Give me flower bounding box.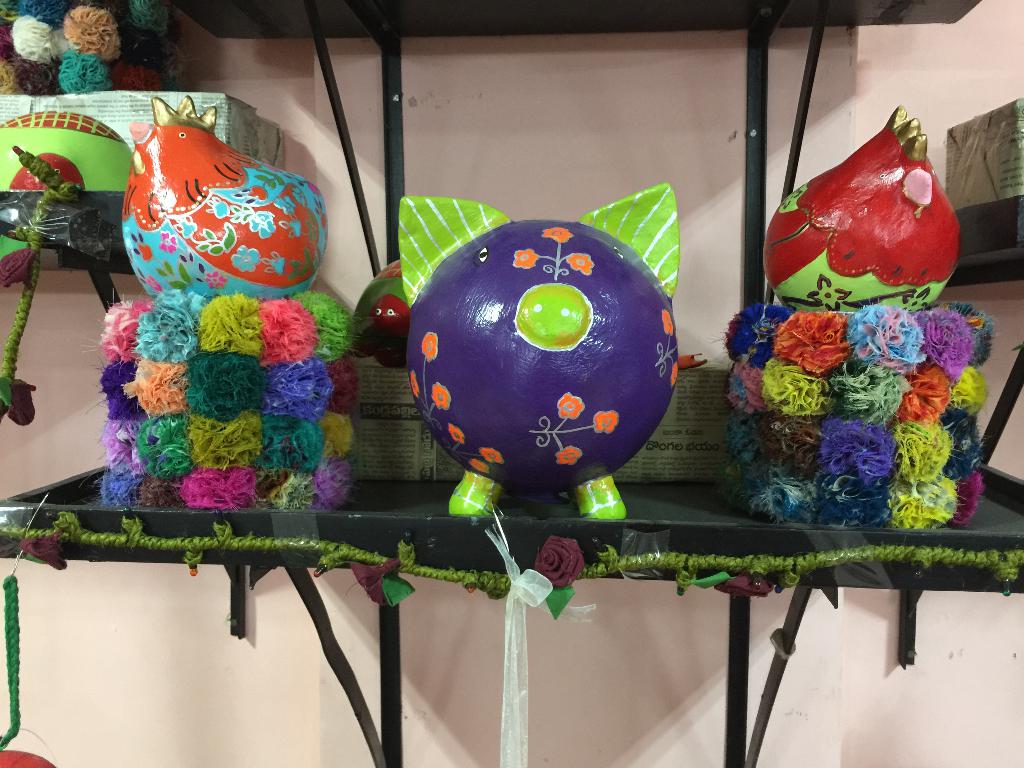
l=431, t=385, r=451, b=408.
